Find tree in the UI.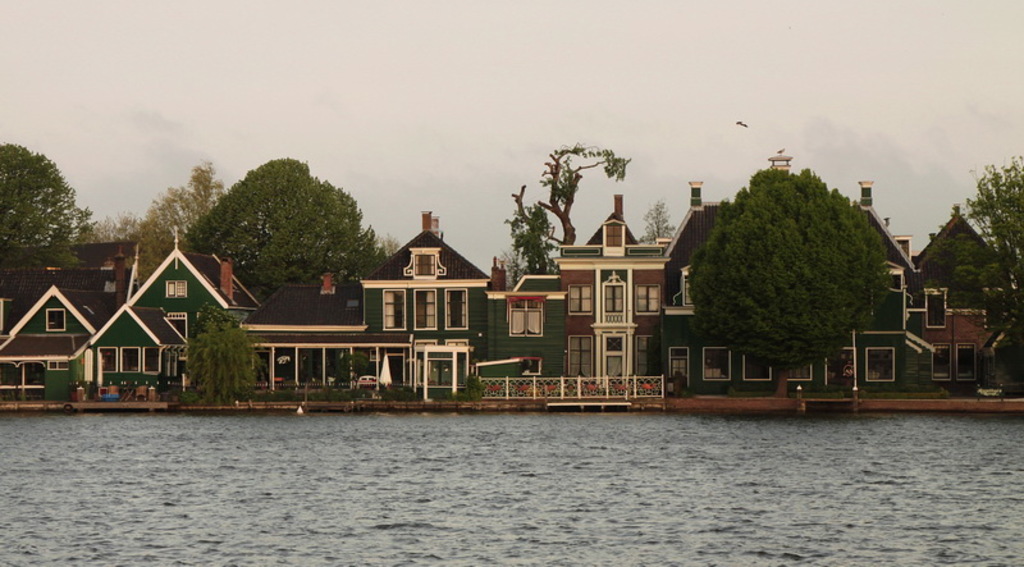
UI element at (x1=475, y1=196, x2=593, y2=291).
